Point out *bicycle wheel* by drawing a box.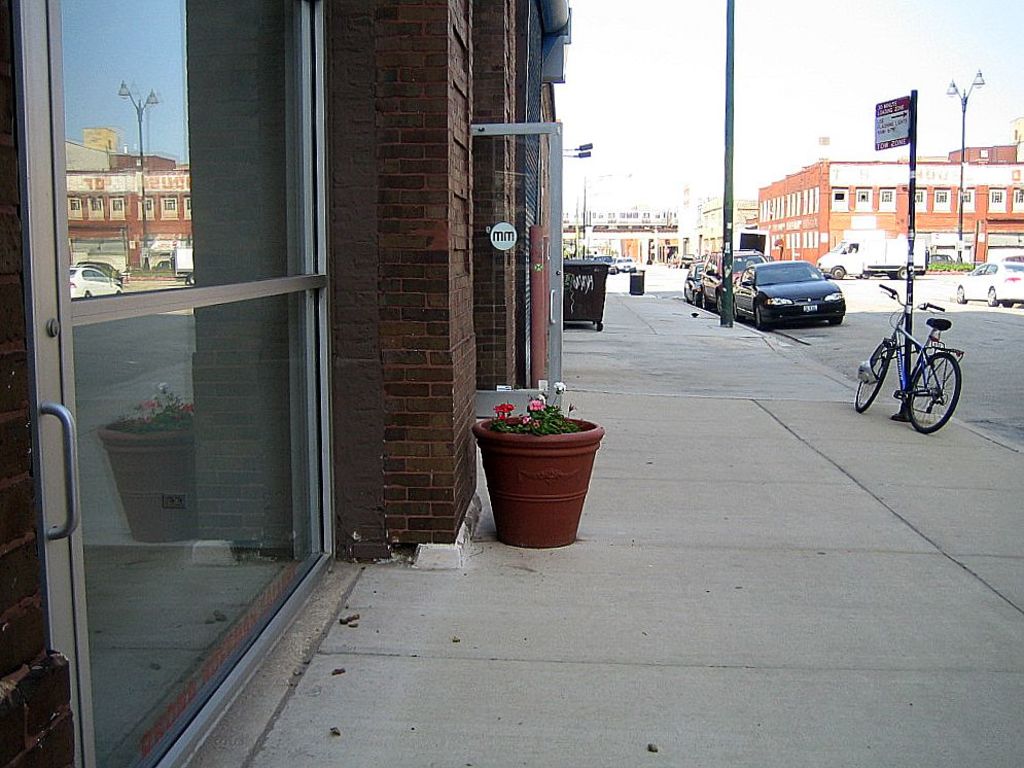
detection(910, 354, 964, 431).
